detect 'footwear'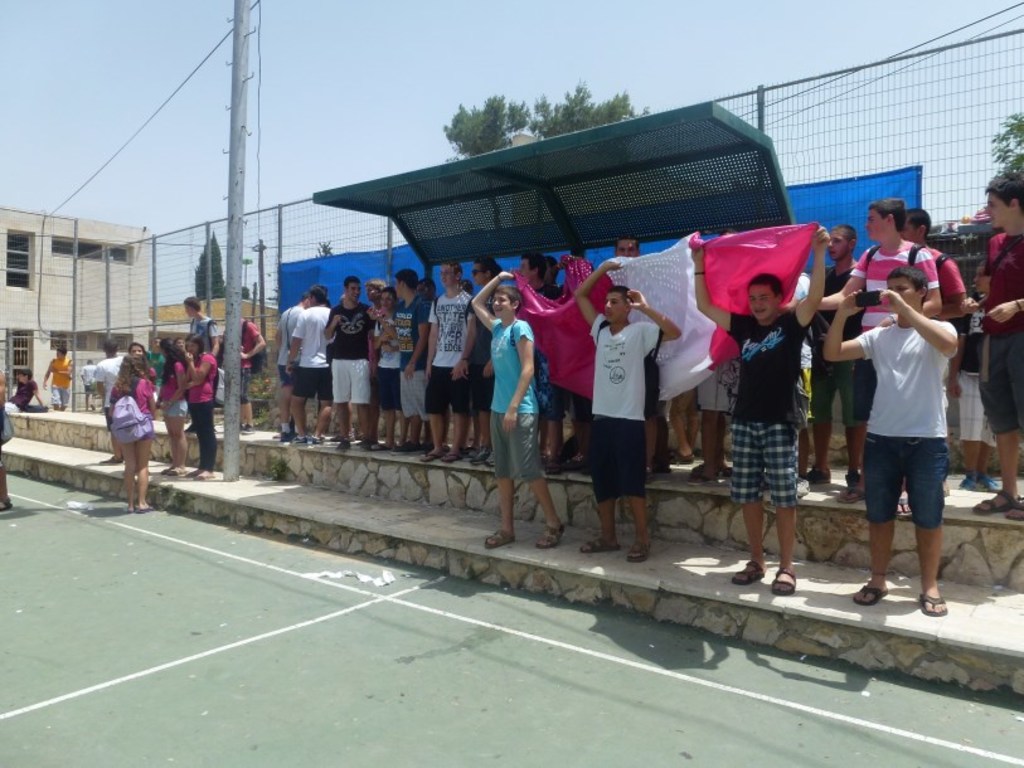
282/433/293/444
